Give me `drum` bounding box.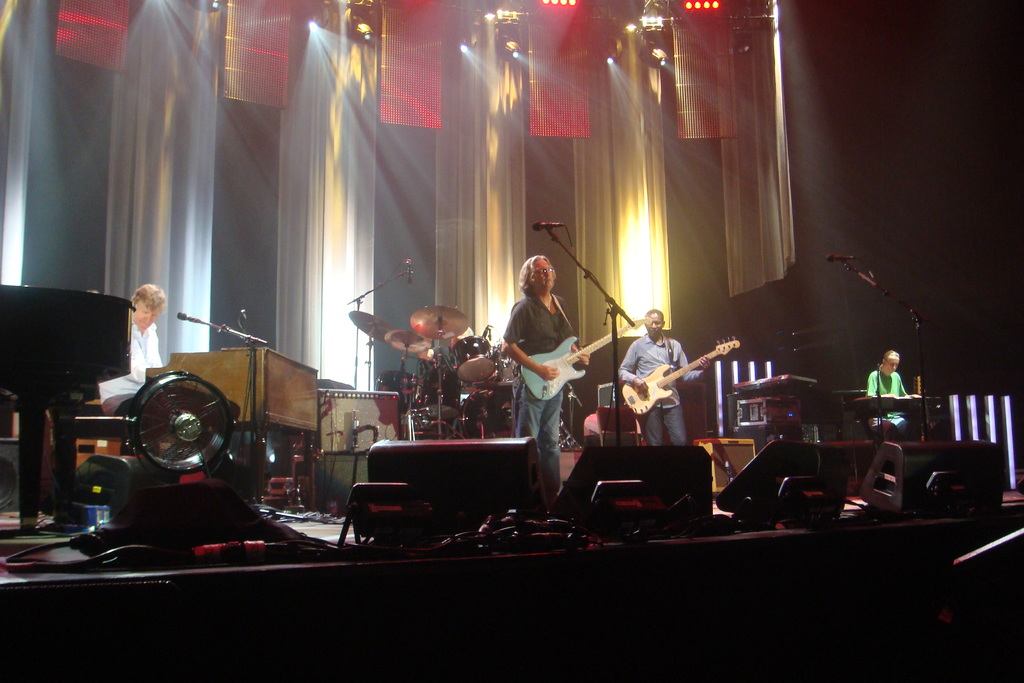
[422,370,463,427].
